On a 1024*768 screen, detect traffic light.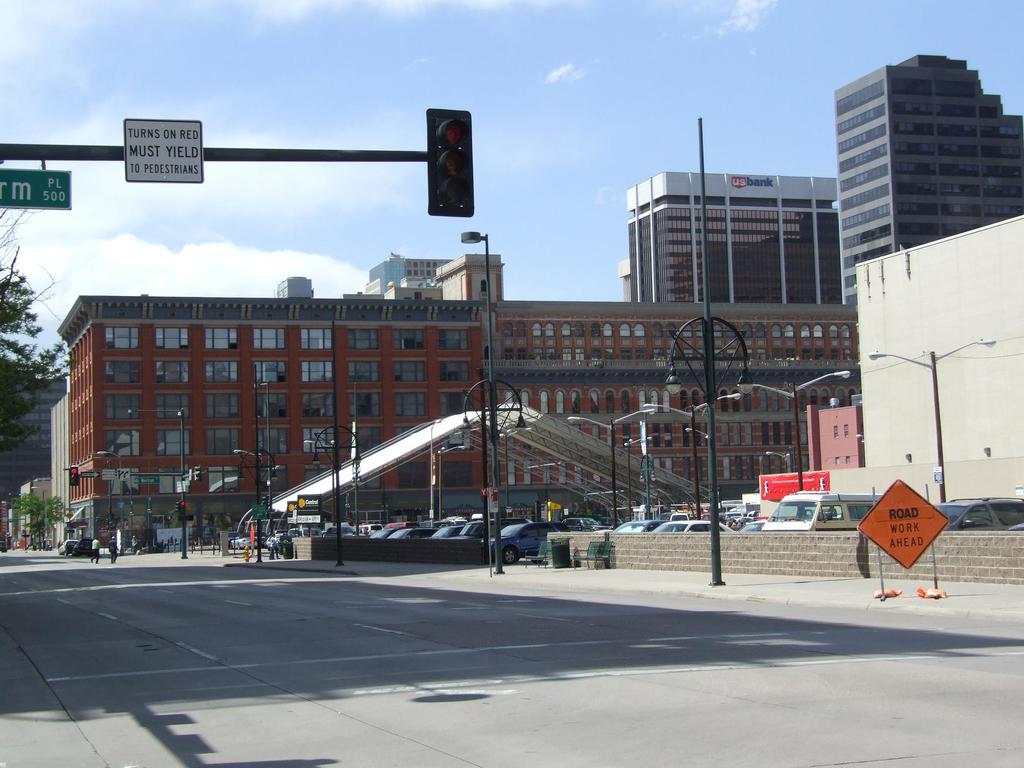
bbox(69, 466, 80, 487).
